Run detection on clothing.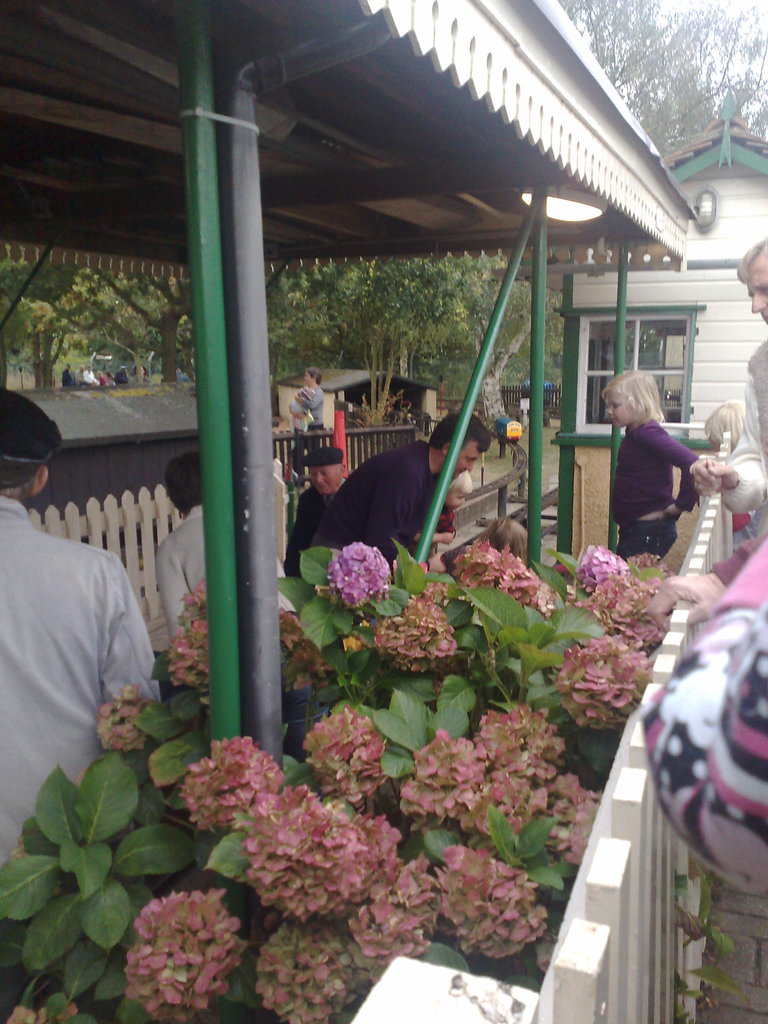
Result: (607, 416, 700, 559).
